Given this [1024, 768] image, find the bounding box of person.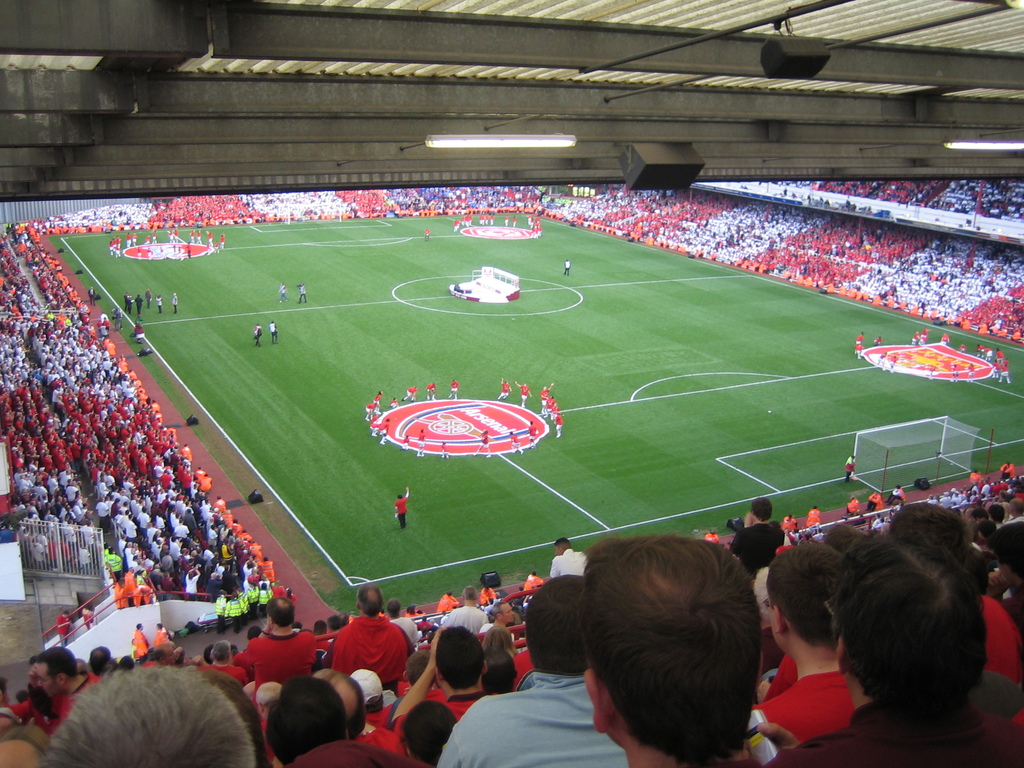
BBox(424, 380, 438, 399).
